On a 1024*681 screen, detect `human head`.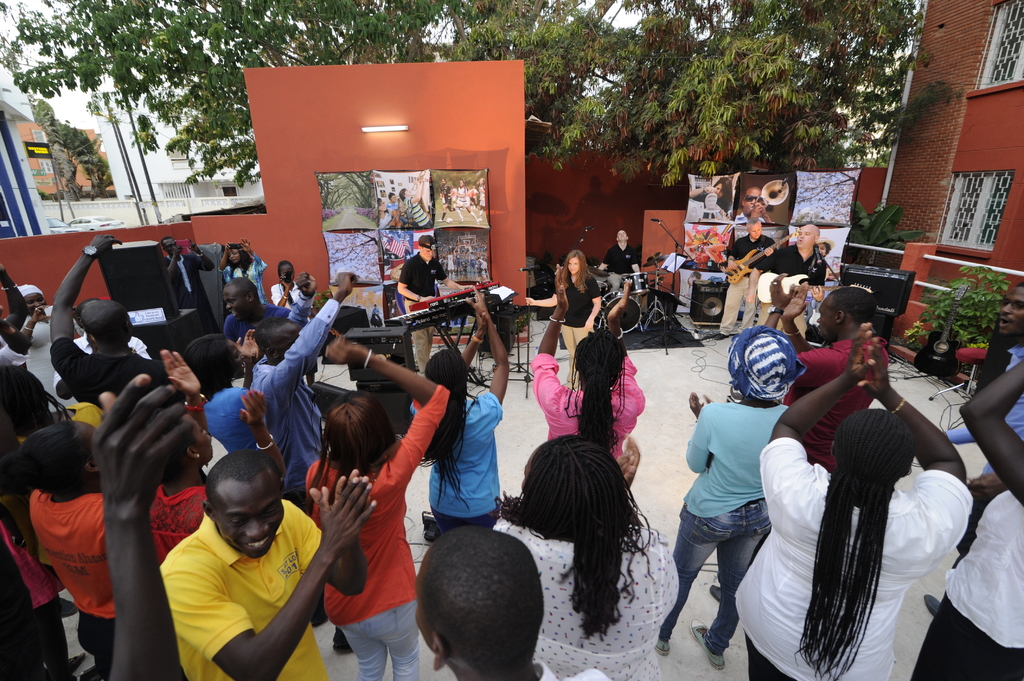
<region>385, 189, 403, 205</region>.
